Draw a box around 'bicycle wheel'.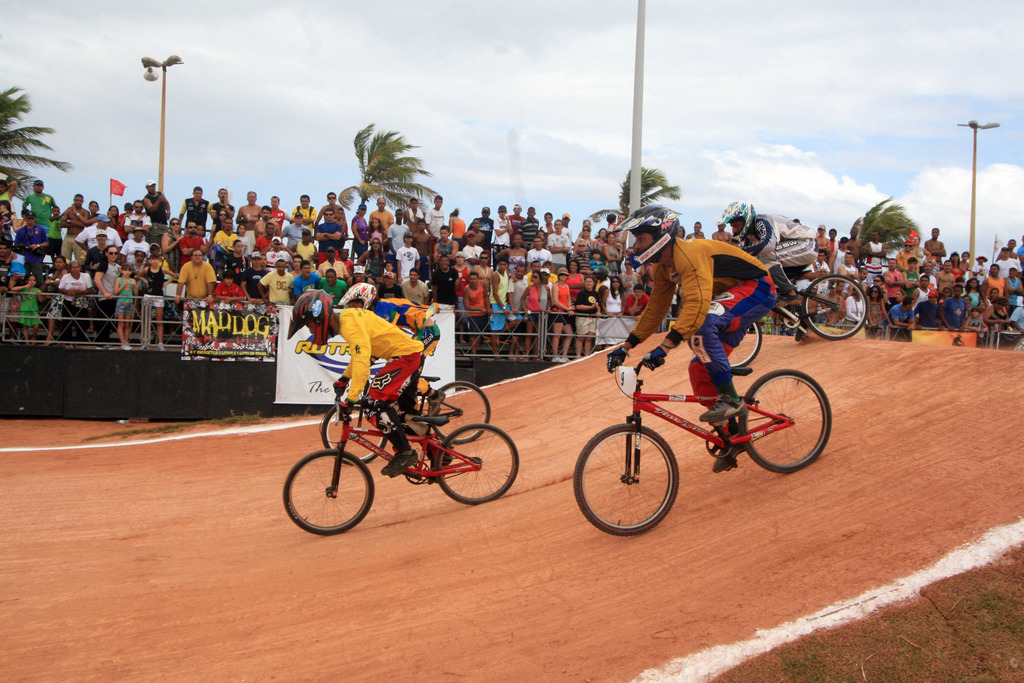
<bbox>424, 423, 520, 502</bbox>.
